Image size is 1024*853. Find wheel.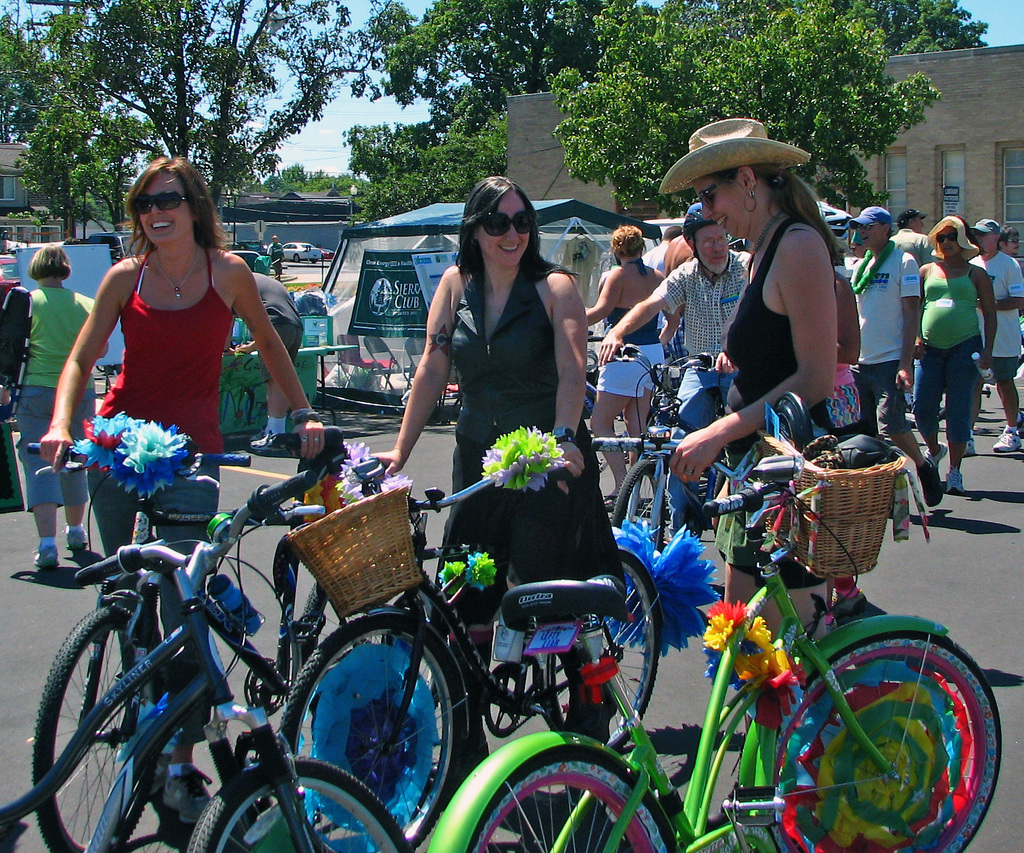
locate(185, 756, 412, 852).
